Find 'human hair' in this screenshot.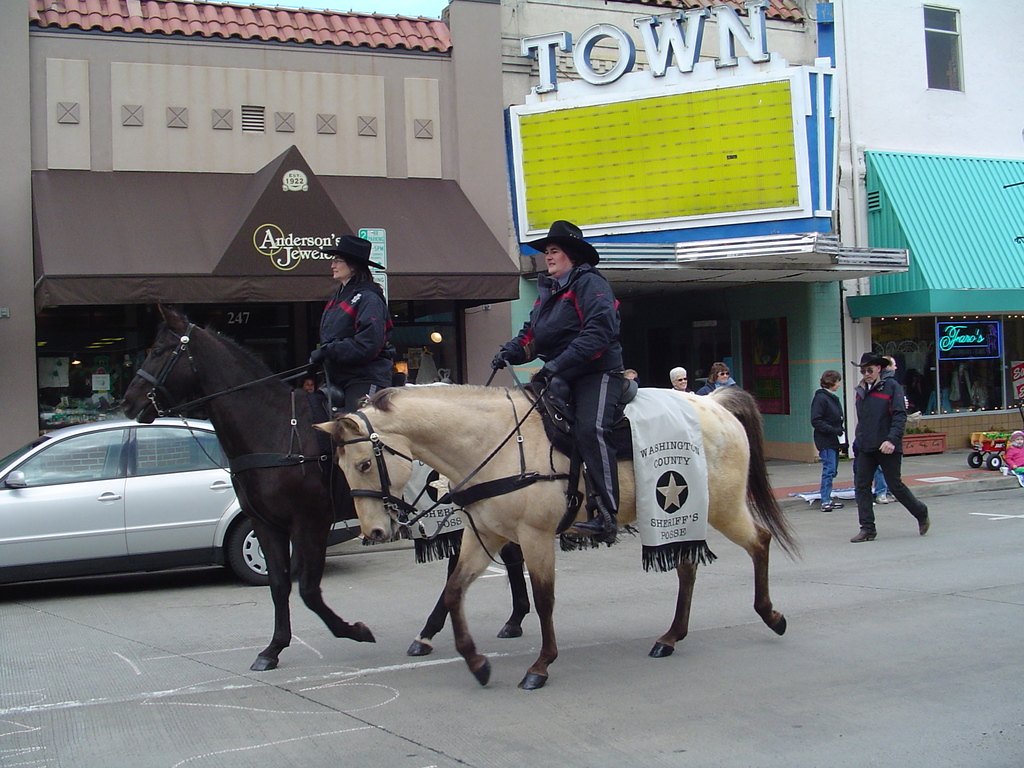
The bounding box for 'human hair' is x1=708, y1=362, x2=728, y2=385.
